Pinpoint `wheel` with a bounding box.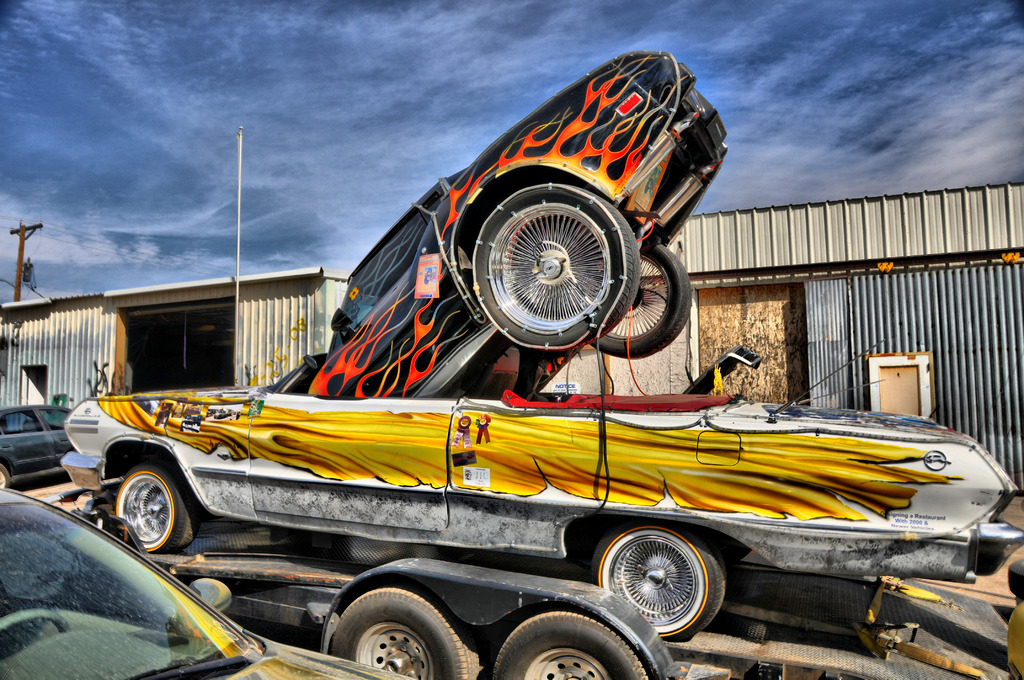
[109, 469, 180, 566].
